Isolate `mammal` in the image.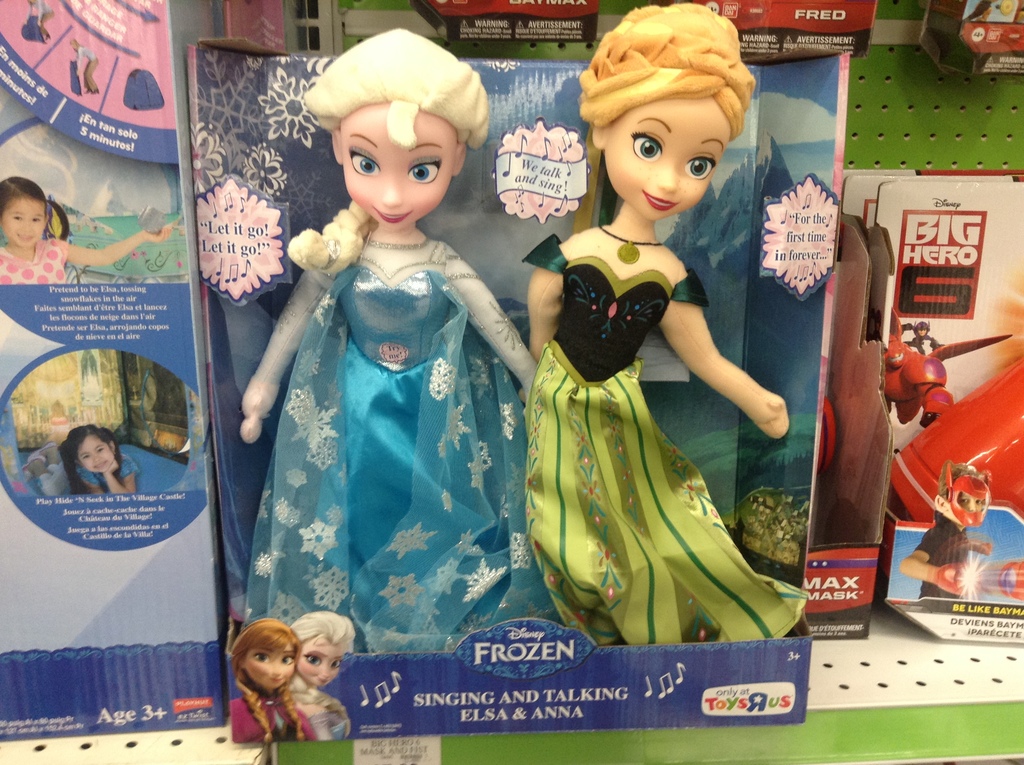
Isolated region: bbox=(68, 38, 100, 93).
